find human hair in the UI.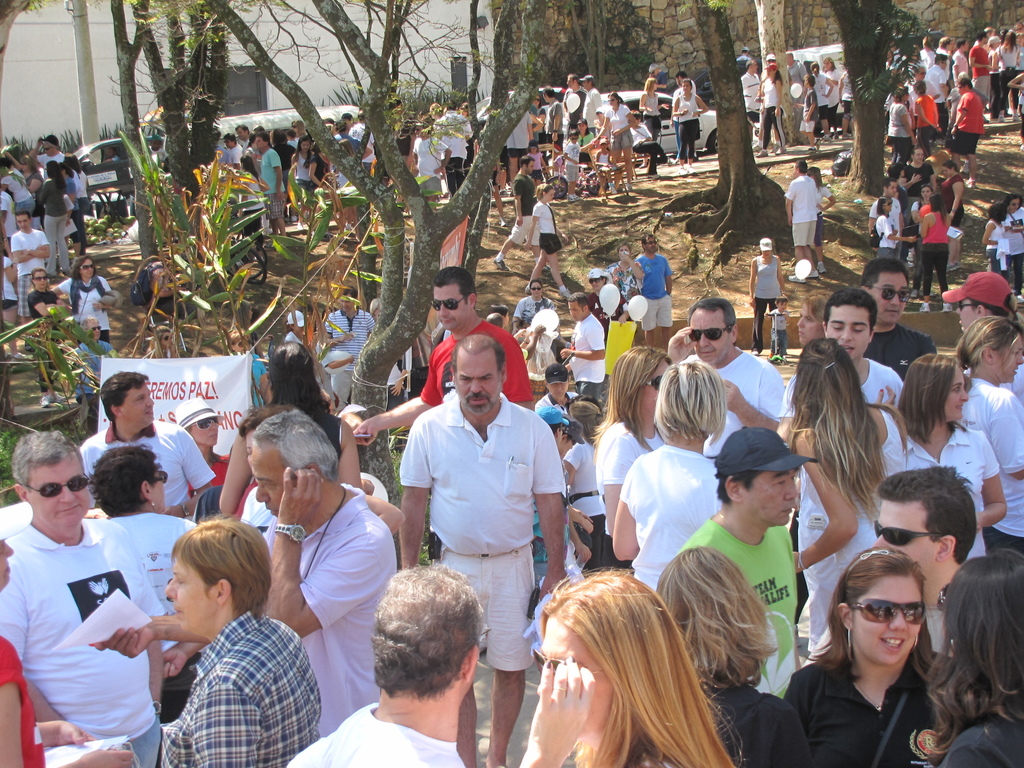
UI element at [x1=372, y1=559, x2=484, y2=701].
